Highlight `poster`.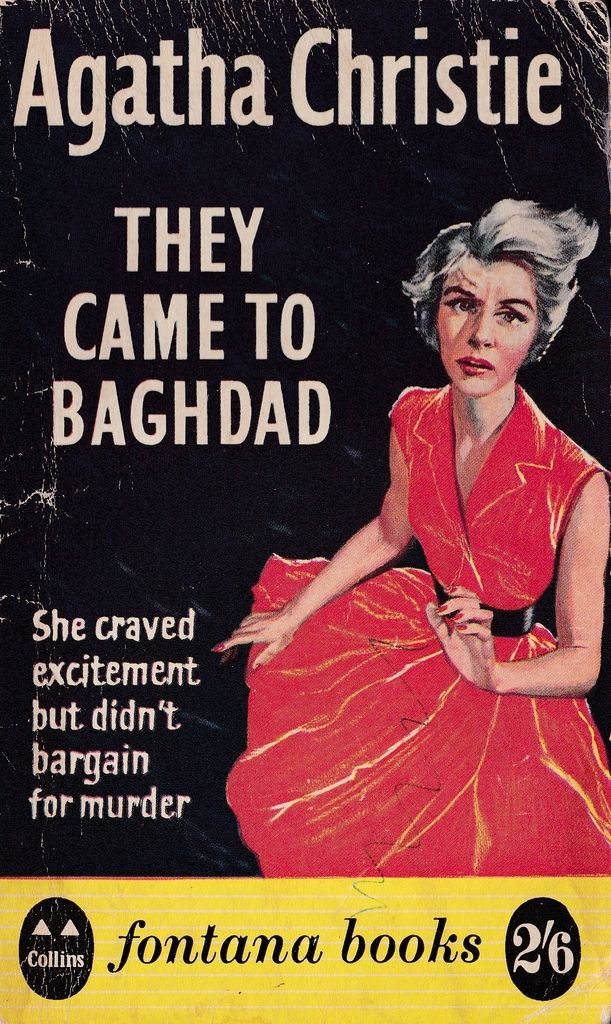
Highlighted region: (left=0, top=0, right=610, bottom=1023).
